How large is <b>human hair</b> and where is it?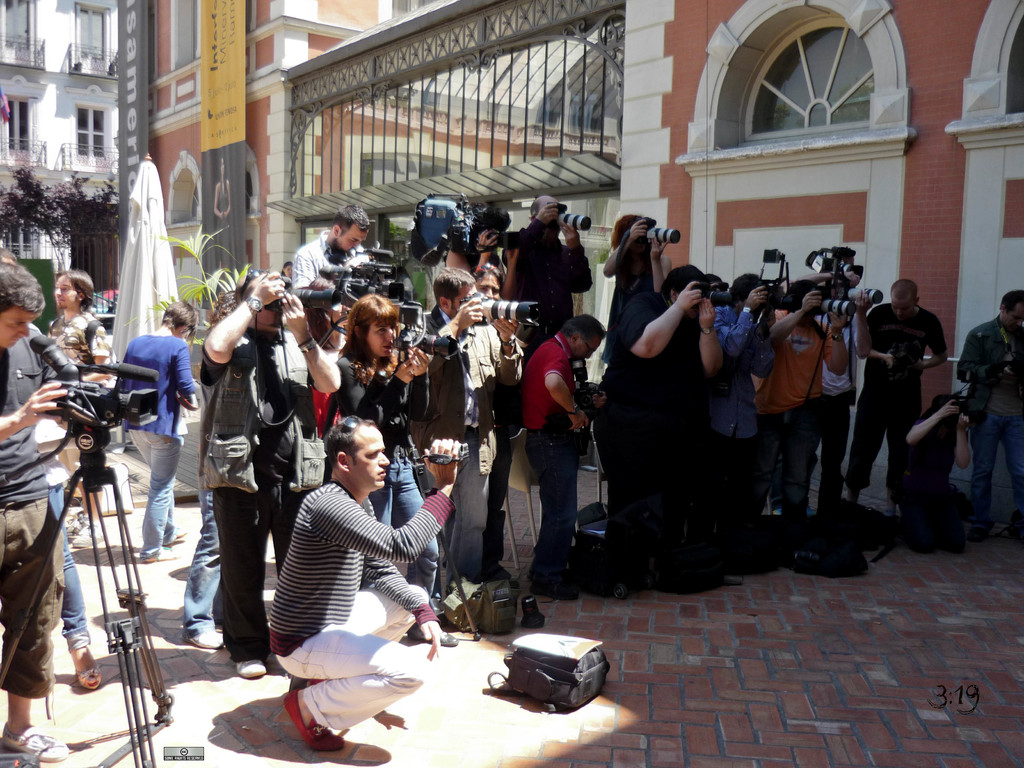
Bounding box: {"x1": 568, "y1": 312, "x2": 602, "y2": 342}.
